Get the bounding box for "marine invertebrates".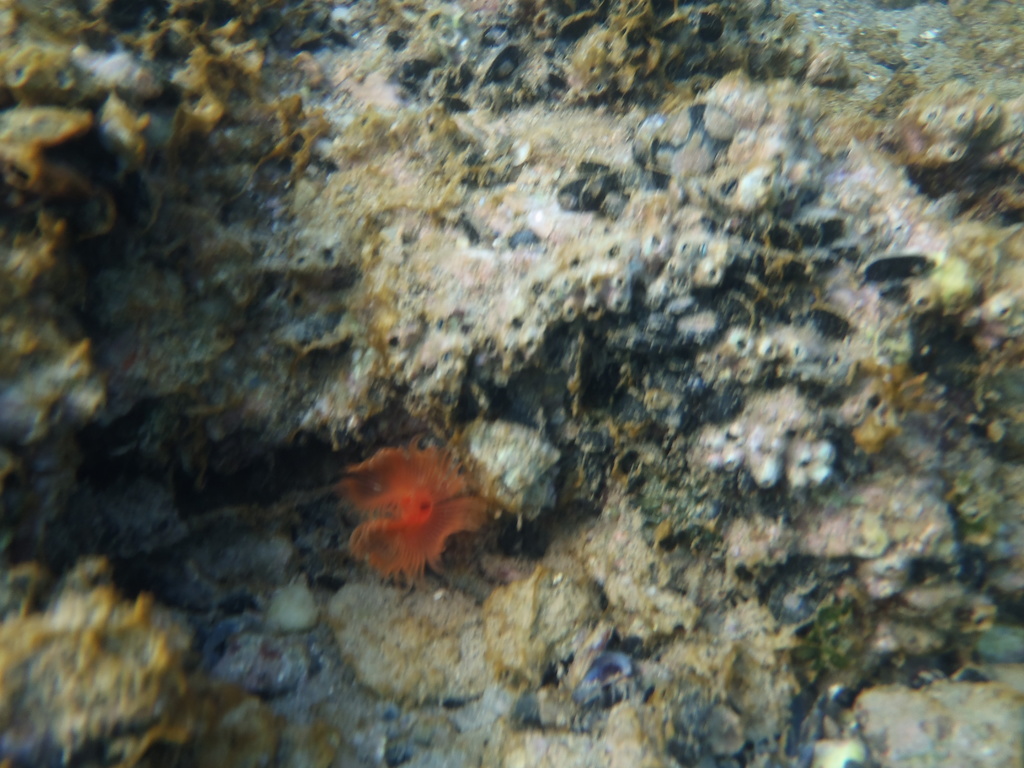
region(0, 0, 280, 463).
